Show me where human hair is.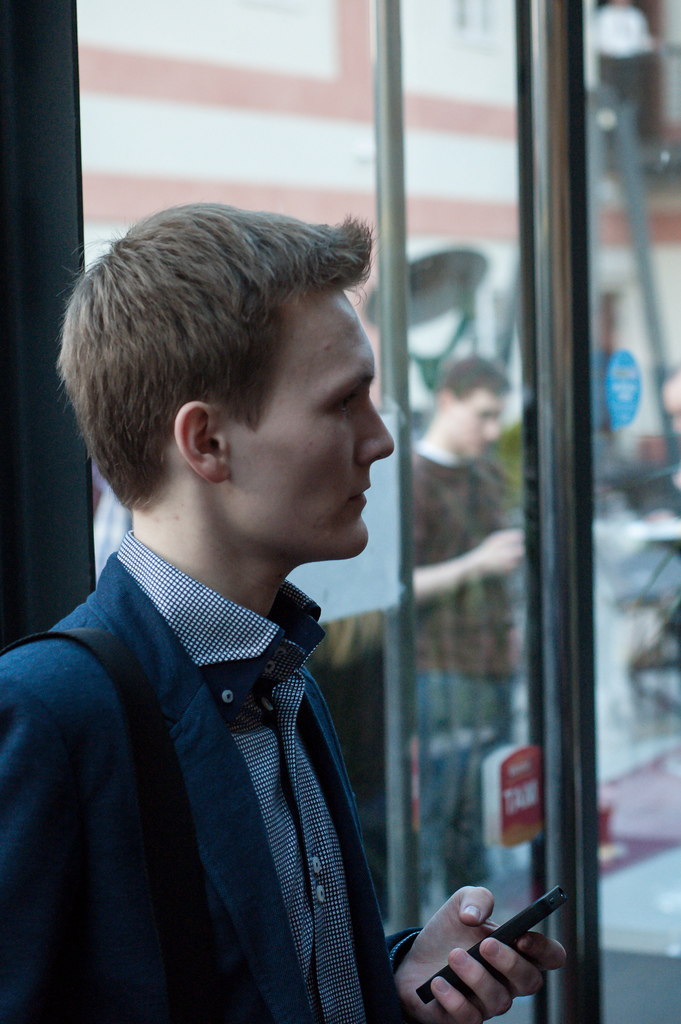
human hair is at [left=443, top=350, right=513, bottom=399].
